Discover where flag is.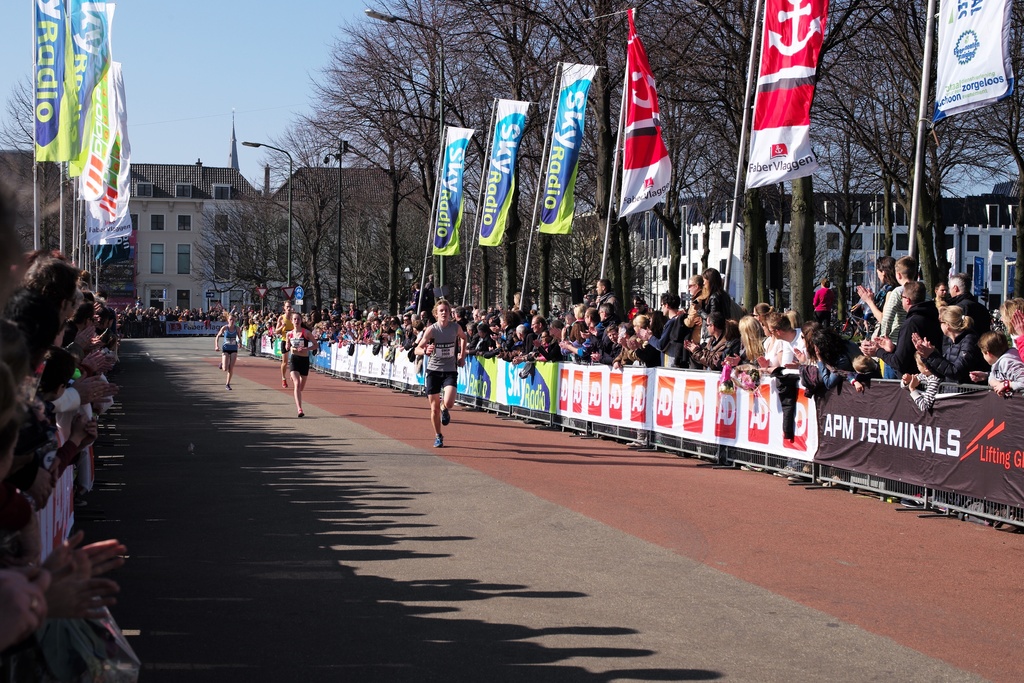
Discovered at rect(533, 60, 600, 235).
